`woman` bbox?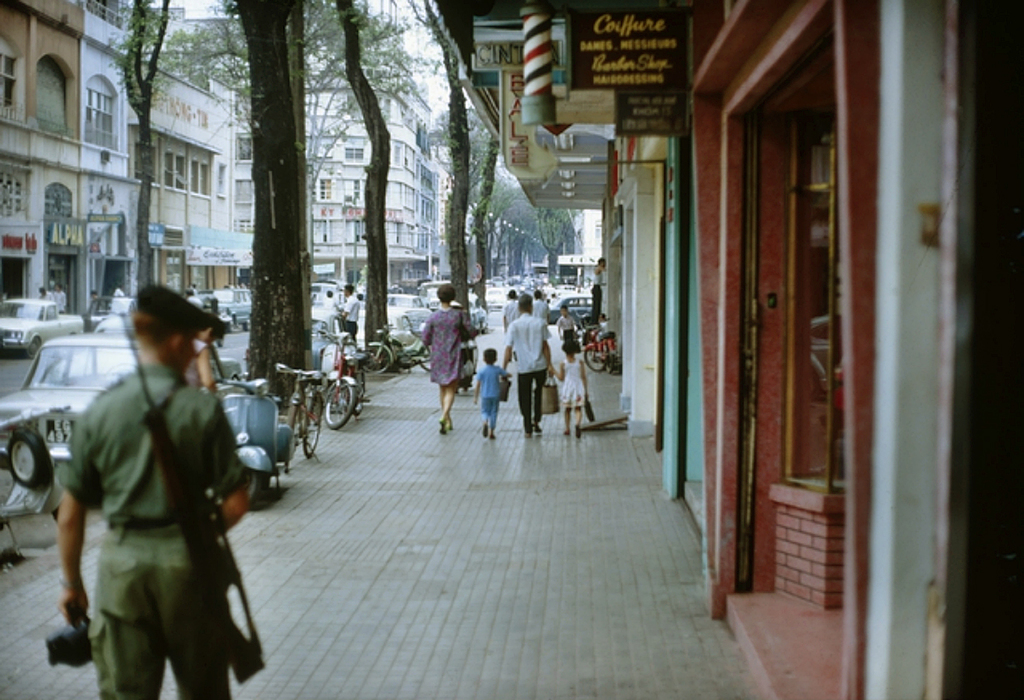
<box>423,283,479,435</box>
